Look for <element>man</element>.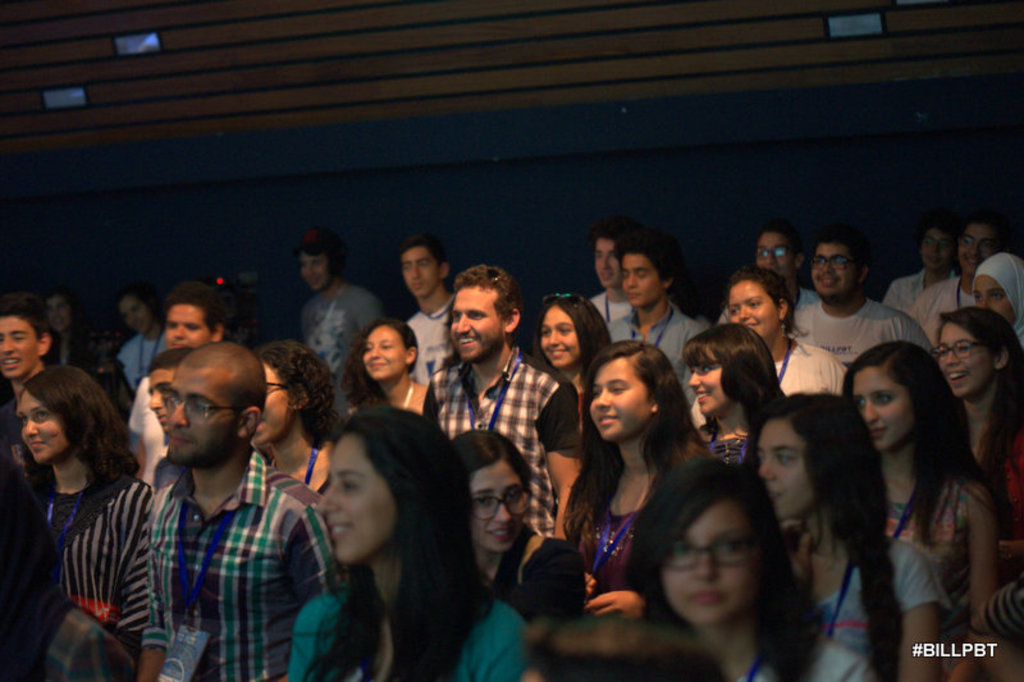
Found: 748/226/828/321.
